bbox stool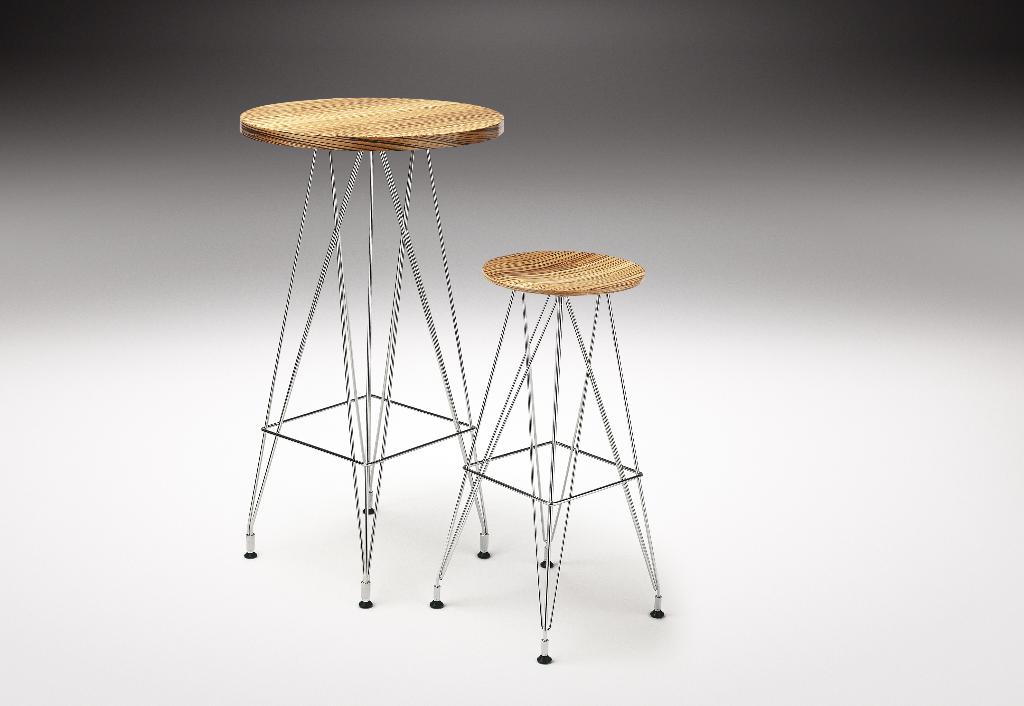
(x1=428, y1=248, x2=666, y2=662)
